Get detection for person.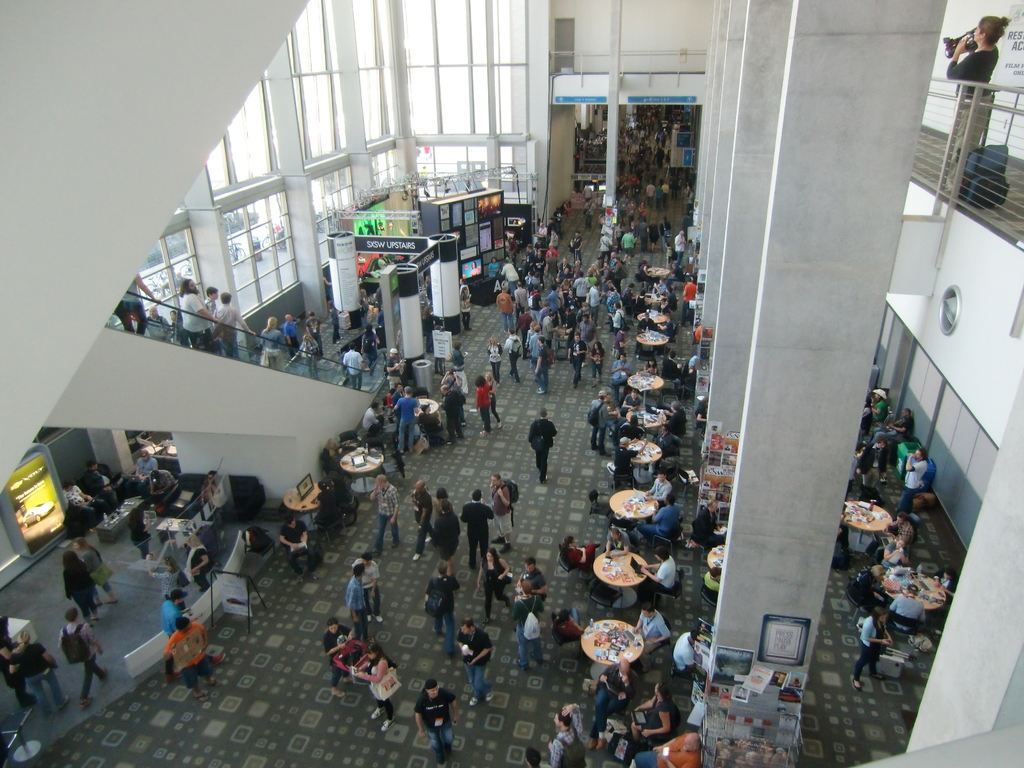
Detection: [628, 732, 703, 767].
